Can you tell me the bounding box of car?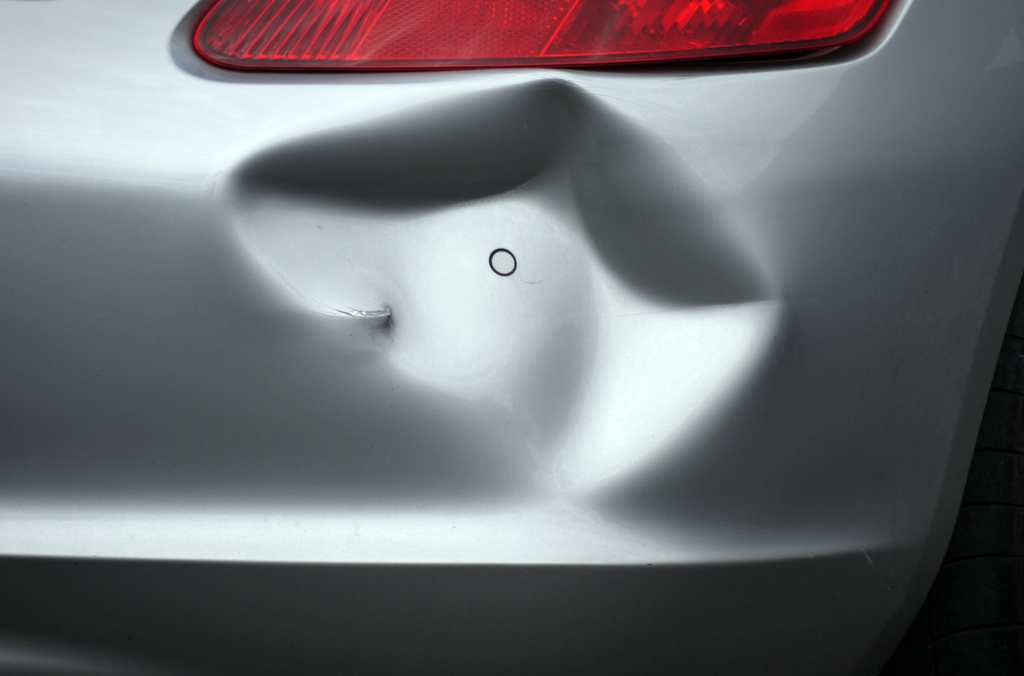
[0, 0, 1023, 675].
